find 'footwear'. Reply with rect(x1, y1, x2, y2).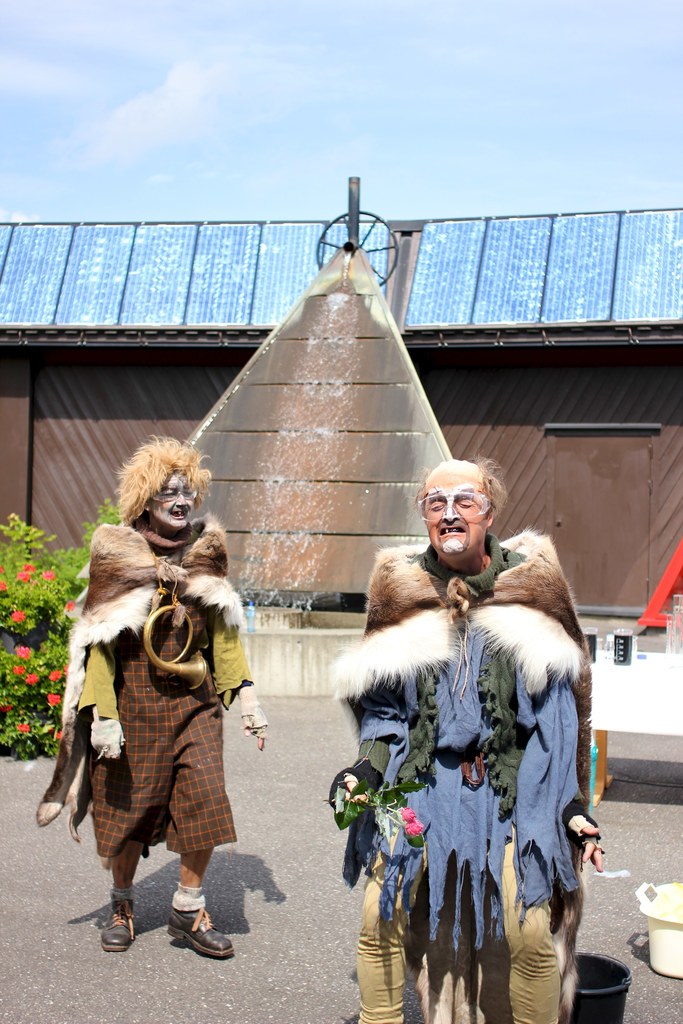
rect(158, 895, 225, 966).
